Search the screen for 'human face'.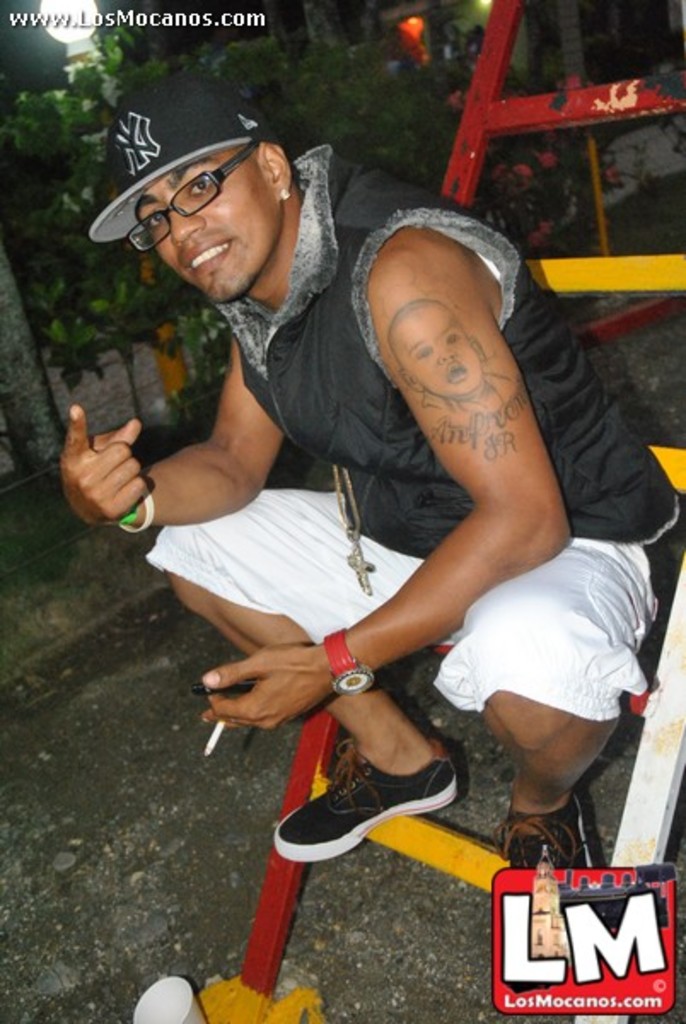
Found at BBox(133, 150, 283, 304).
